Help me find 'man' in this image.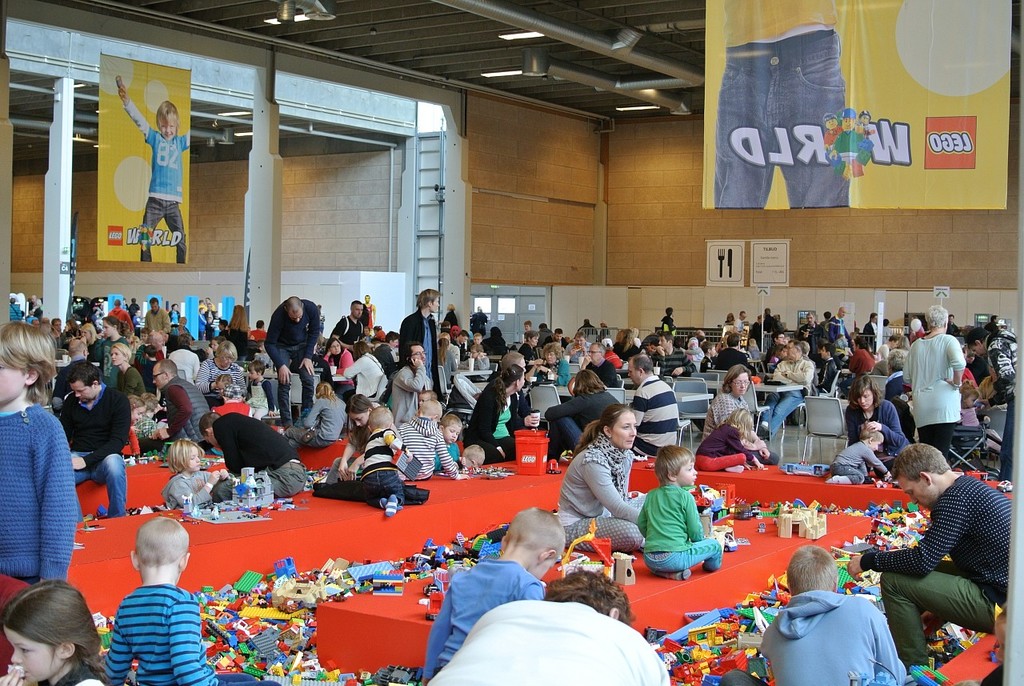
Found it: (x1=206, y1=296, x2=218, y2=308).
